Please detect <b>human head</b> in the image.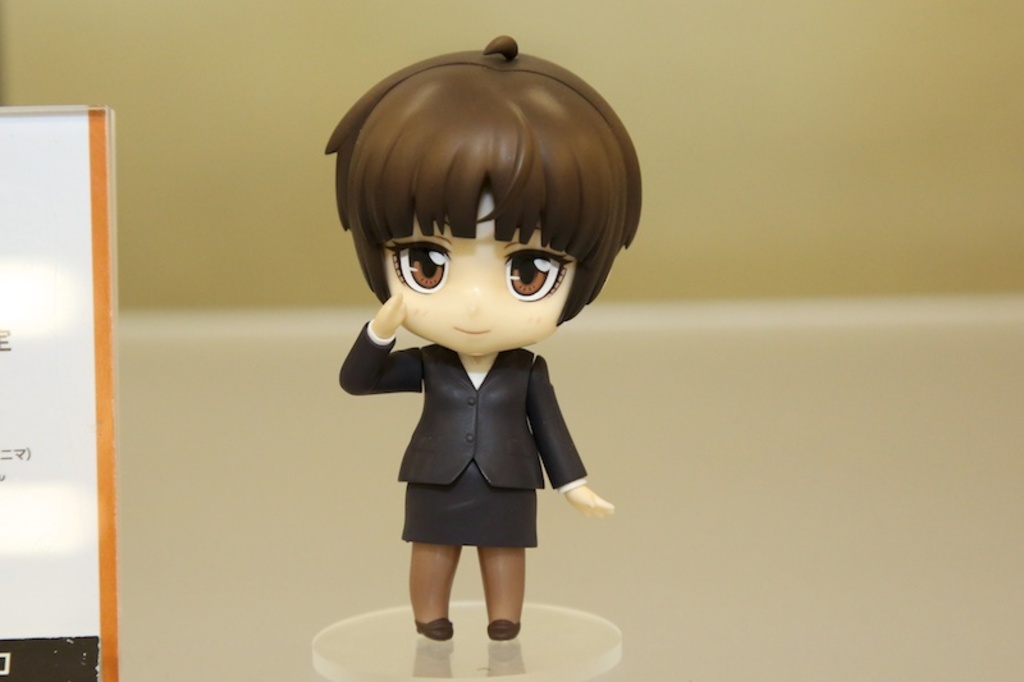
box=[344, 49, 636, 374].
